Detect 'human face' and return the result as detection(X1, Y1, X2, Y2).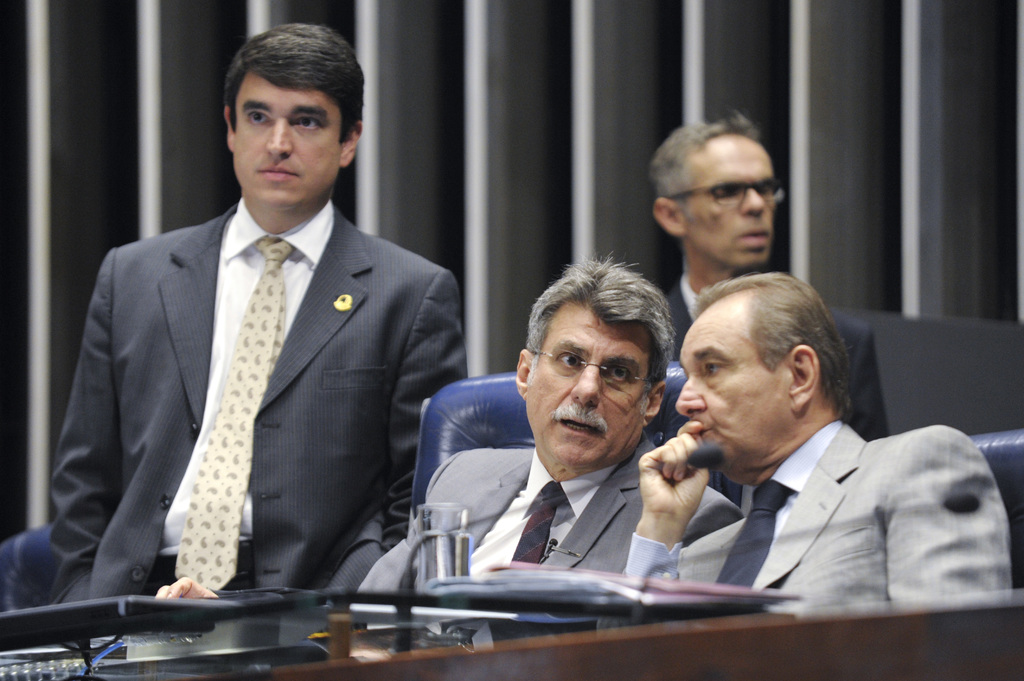
detection(675, 316, 788, 464).
